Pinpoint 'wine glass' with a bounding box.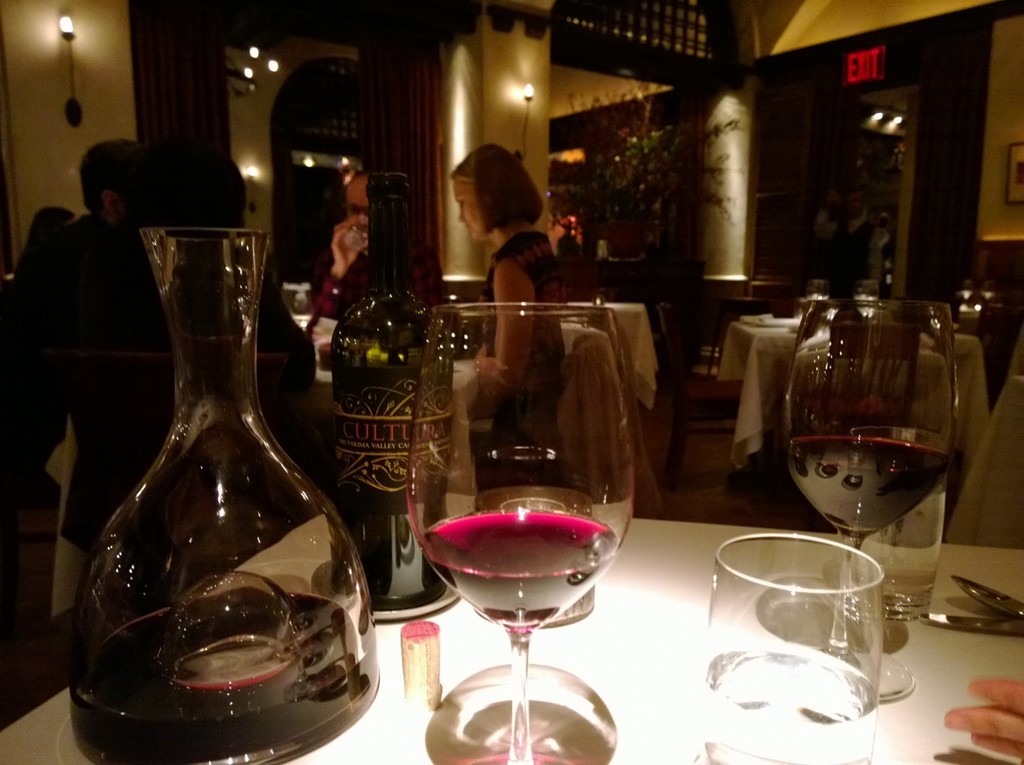
bbox=[704, 526, 882, 764].
